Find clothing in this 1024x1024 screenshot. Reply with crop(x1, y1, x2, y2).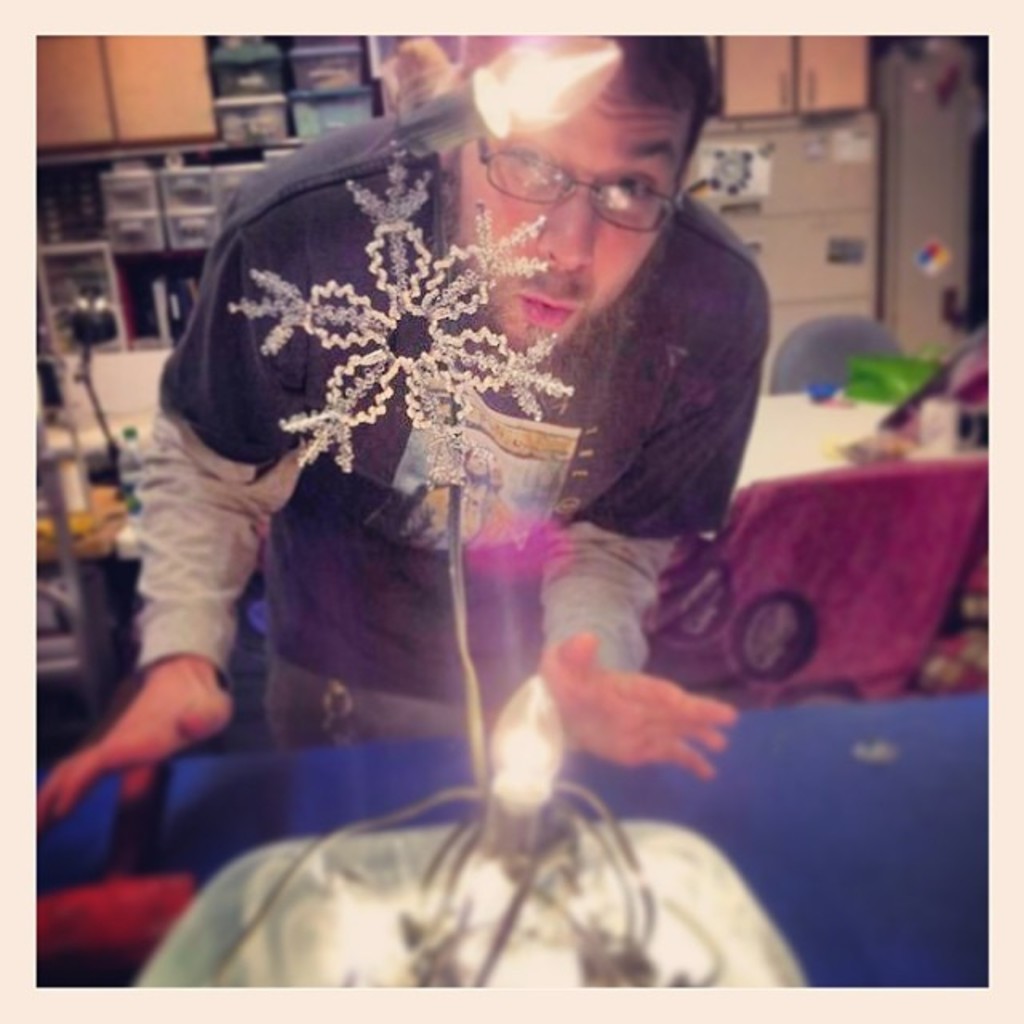
crop(142, 99, 774, 768).
